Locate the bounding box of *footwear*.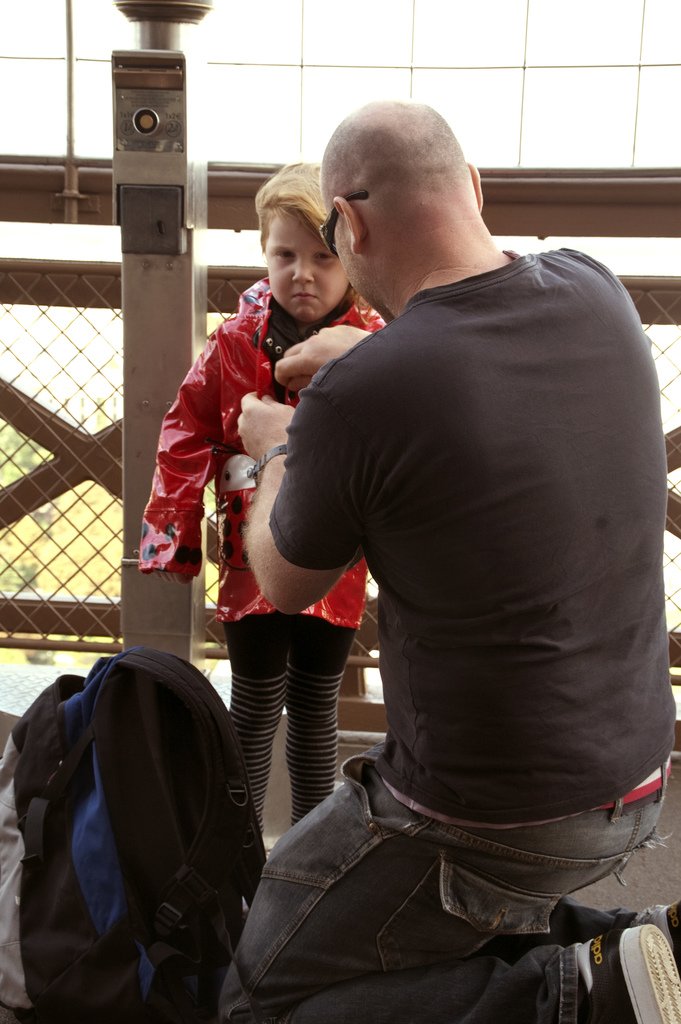
Bounding box: (left=586, top=929, right=680, bottom=1023).
